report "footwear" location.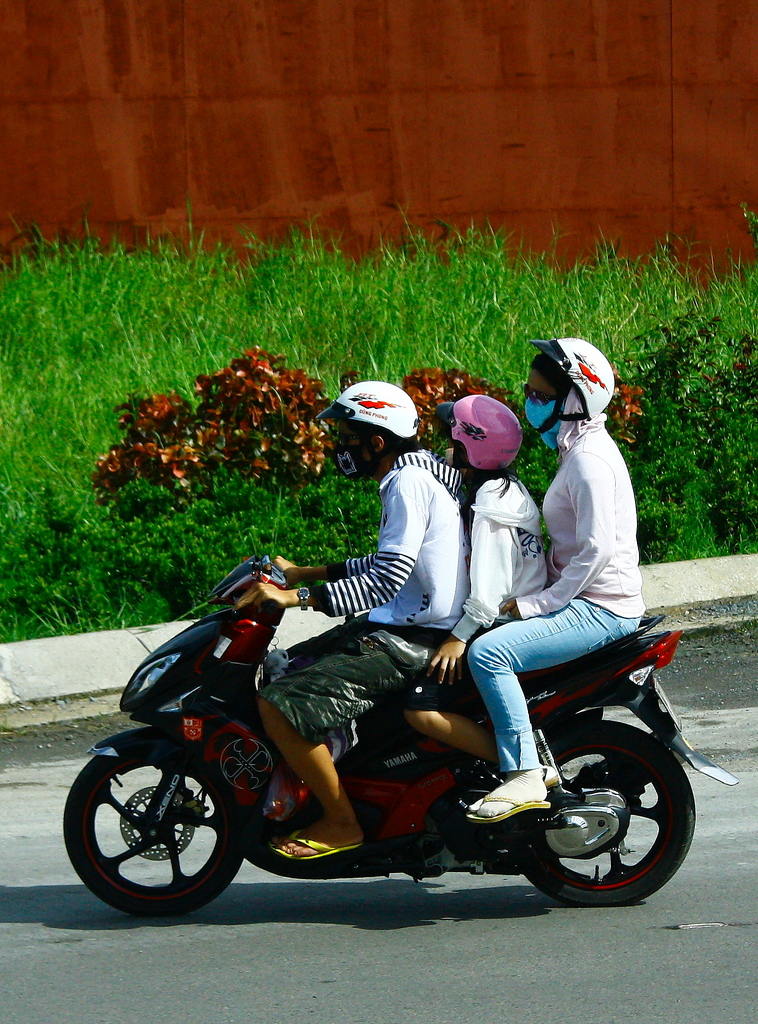
Report: <bbox>264, 823, 360, 868</bbox>.
